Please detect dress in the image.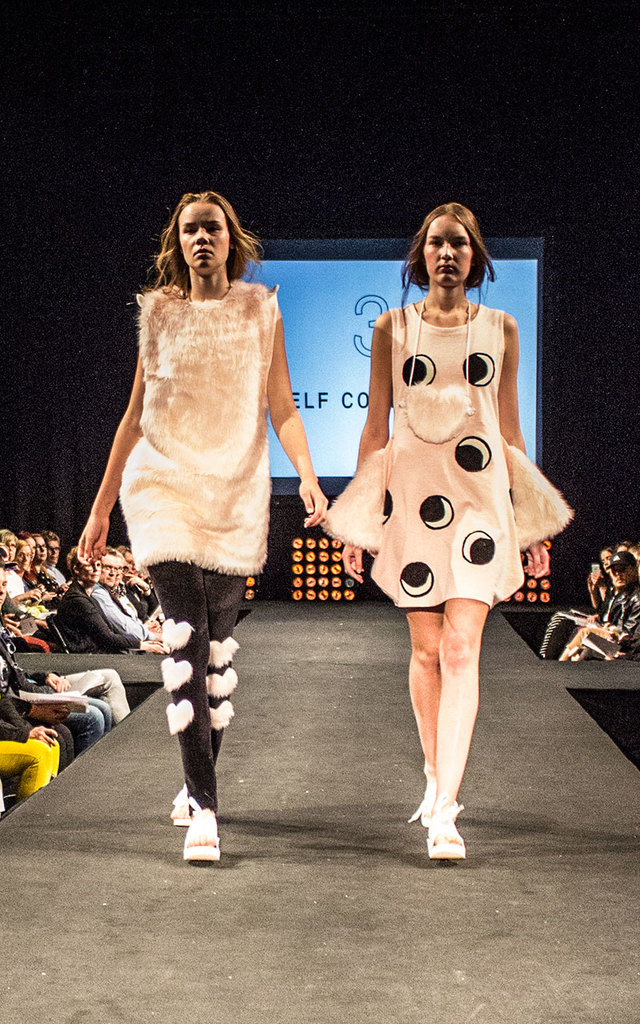
box(325, 306, 576, 596).
